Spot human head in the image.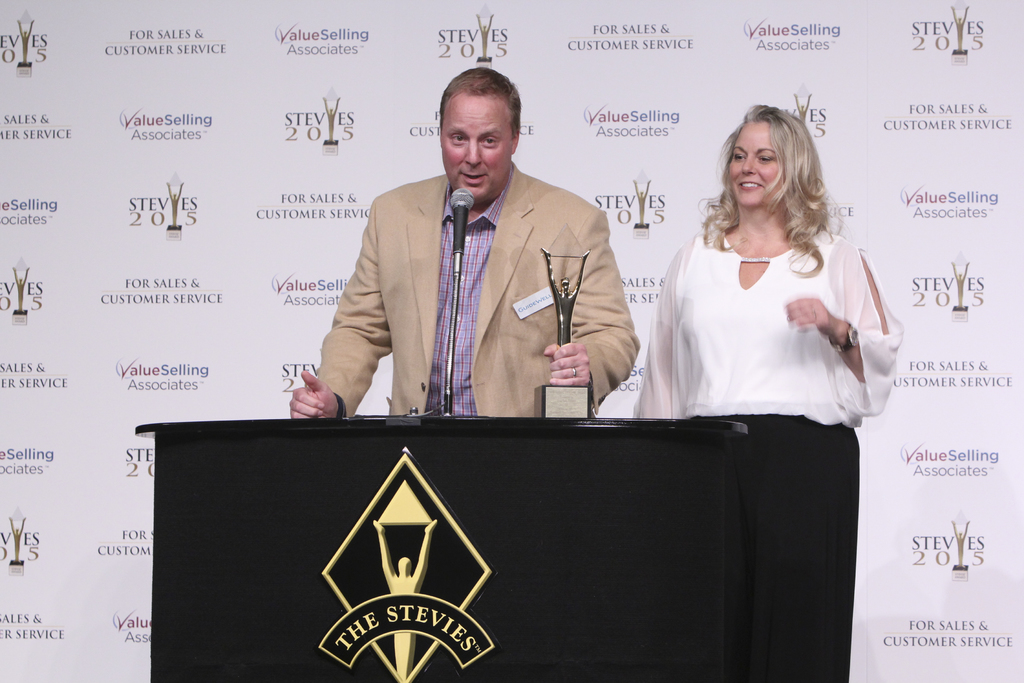
human head found at region(726, 104, 815, 210).
